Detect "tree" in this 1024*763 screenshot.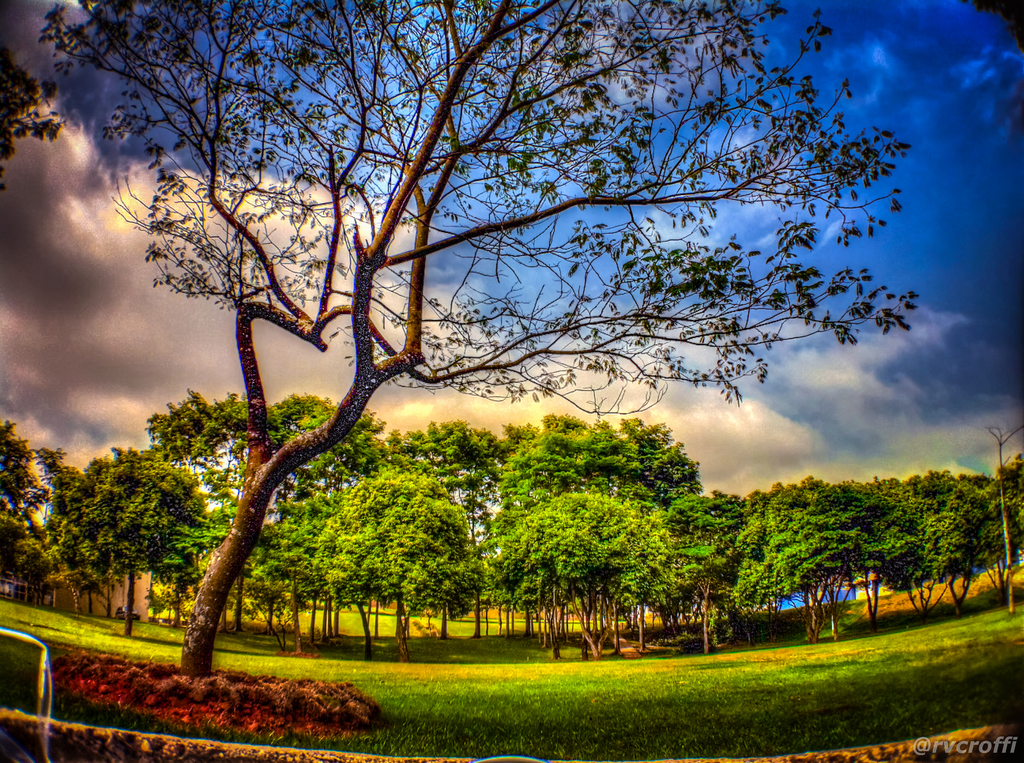
Detection: [left=942, top=451, right=1023, bottom=622].
